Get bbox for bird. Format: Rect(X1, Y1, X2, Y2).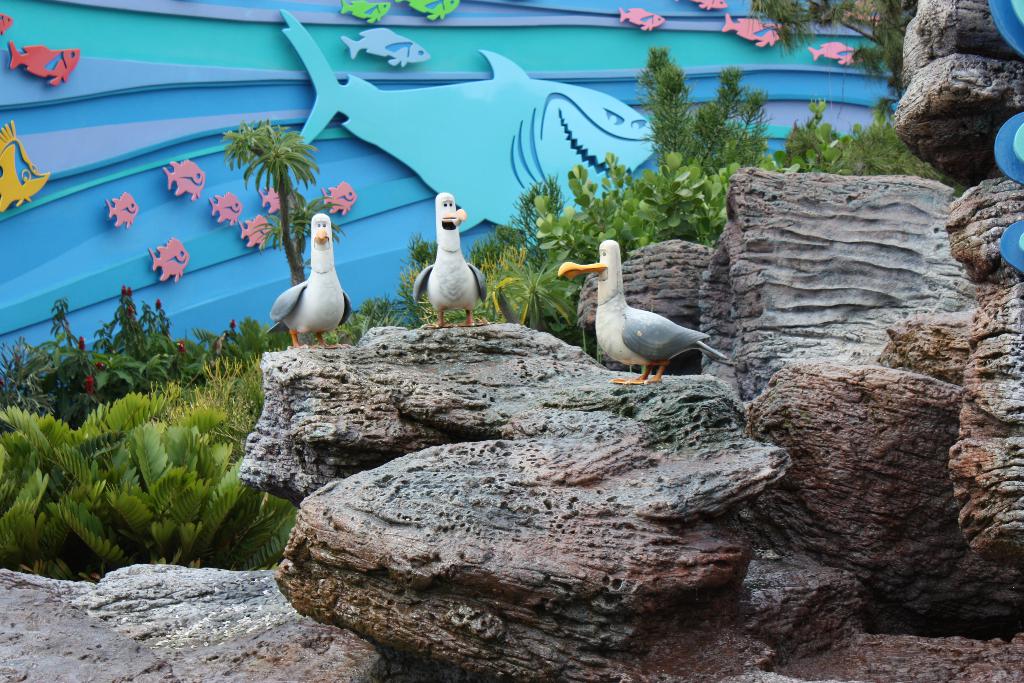
Rect(584, 248, 718, 378).
